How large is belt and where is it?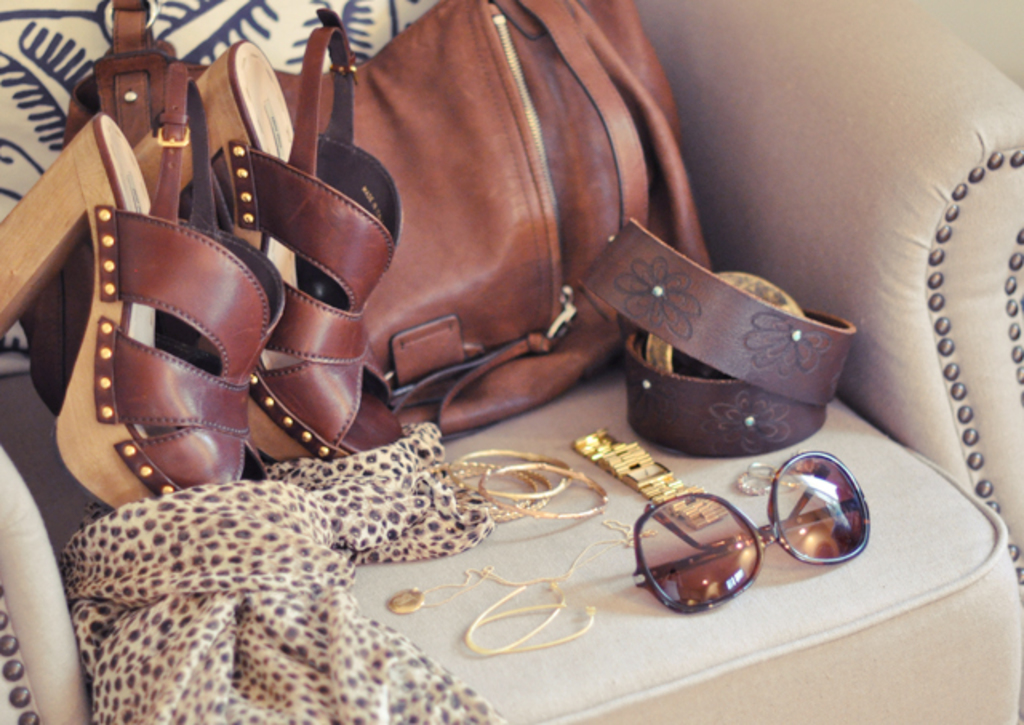
Bounding box: [578,216,856,463].
